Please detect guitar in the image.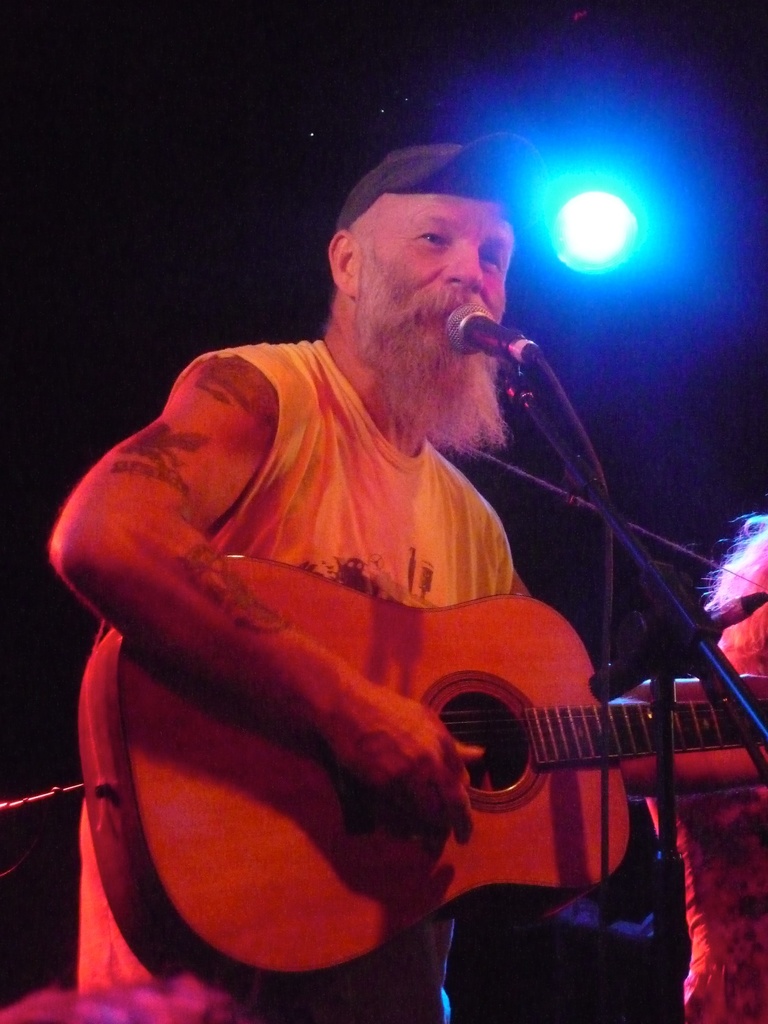
bbox=(77, 541, 767, 995).
